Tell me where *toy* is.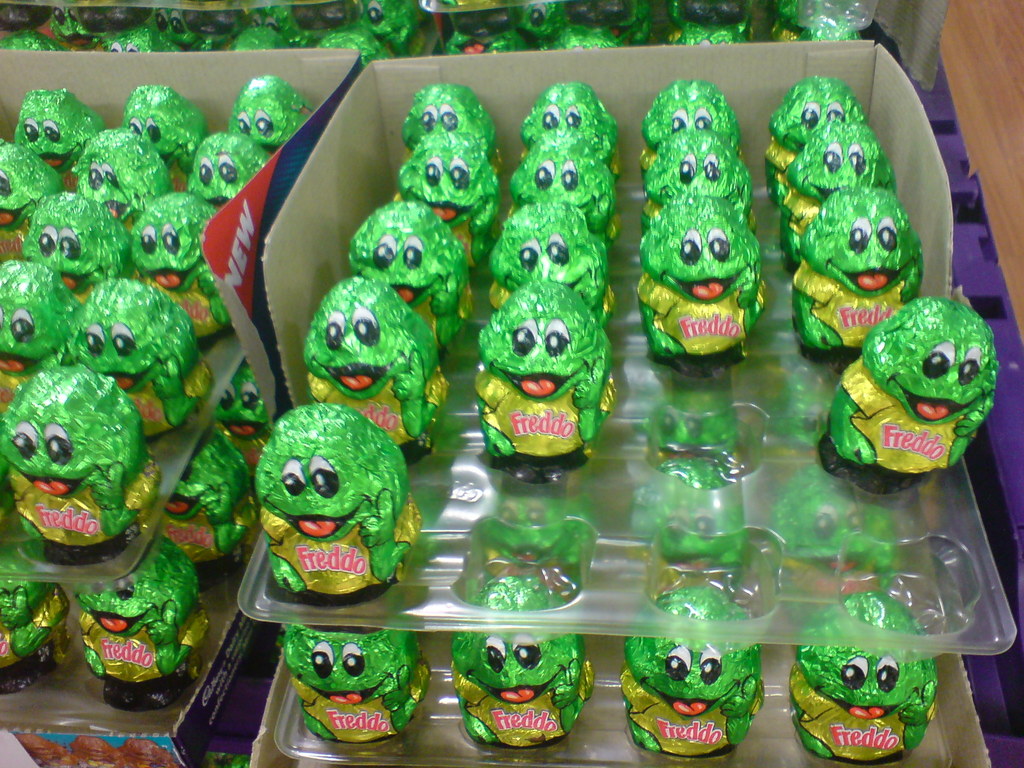
*toy* is at x1=0, y1=364, x2=169, y2=566.
